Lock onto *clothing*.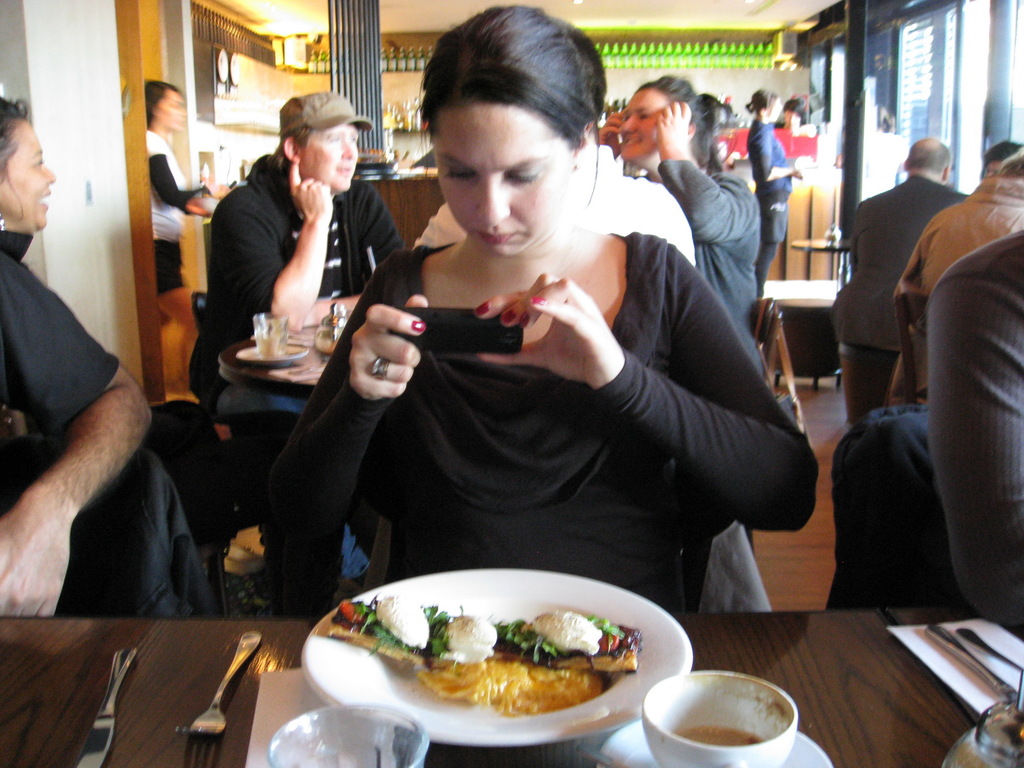
Locked: select_region(274, 180, 784, 607).
